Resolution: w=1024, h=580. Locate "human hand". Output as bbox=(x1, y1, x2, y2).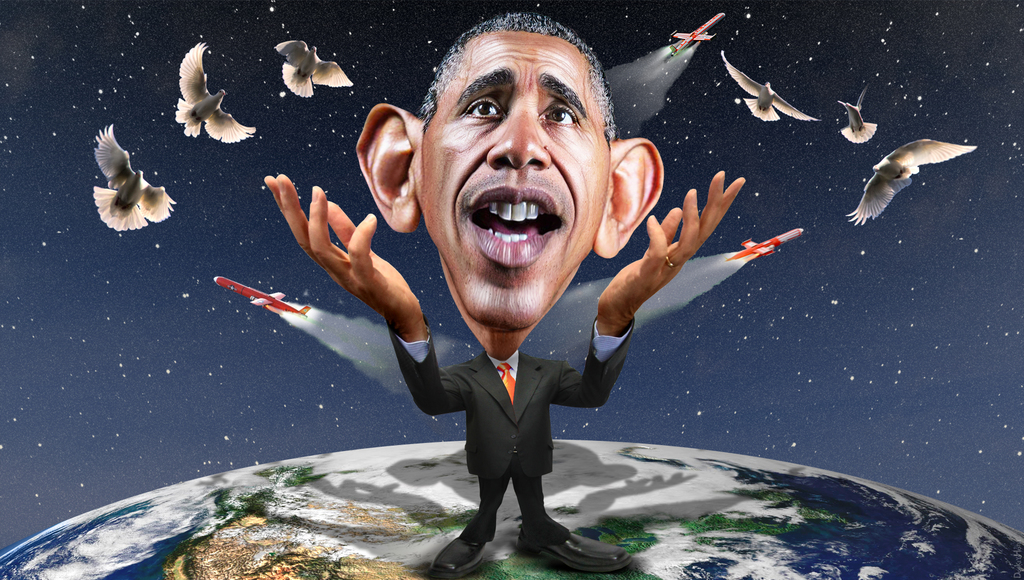
bbox=(268, 168, 411, 323).
